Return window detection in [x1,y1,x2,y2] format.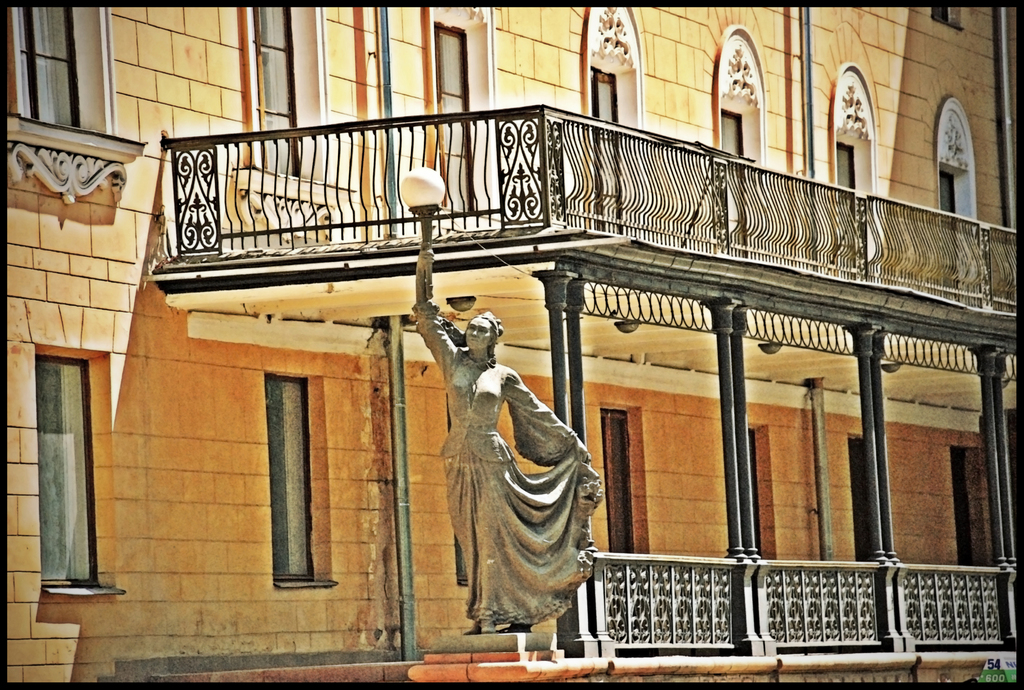
[430,24,475,213].
